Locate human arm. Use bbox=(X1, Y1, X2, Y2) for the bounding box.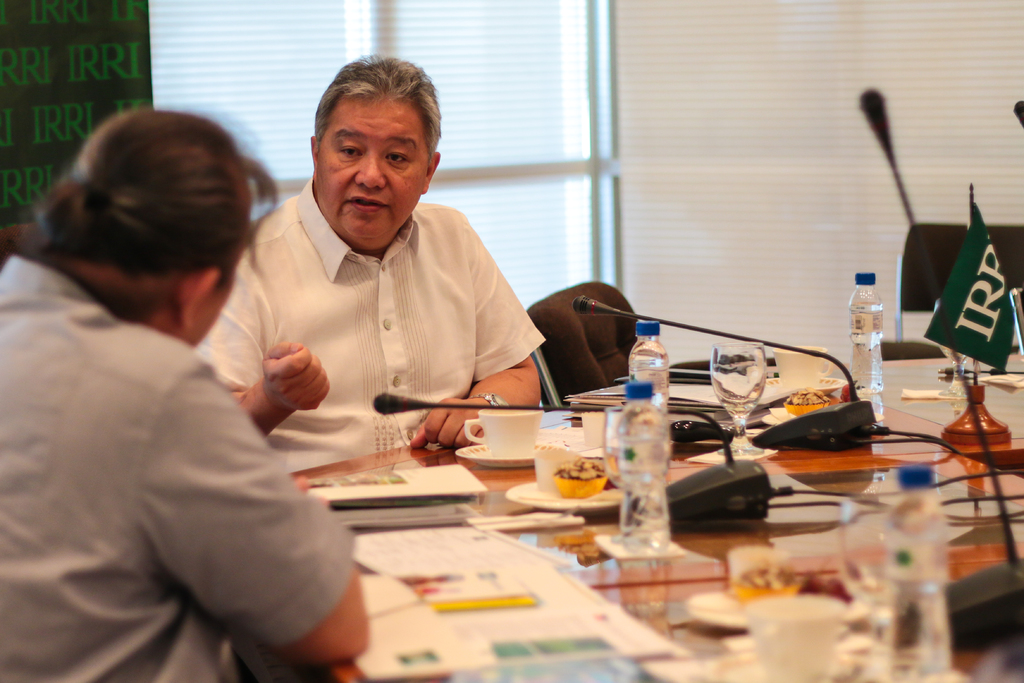
bbox=(196, 241, 337, 447).
